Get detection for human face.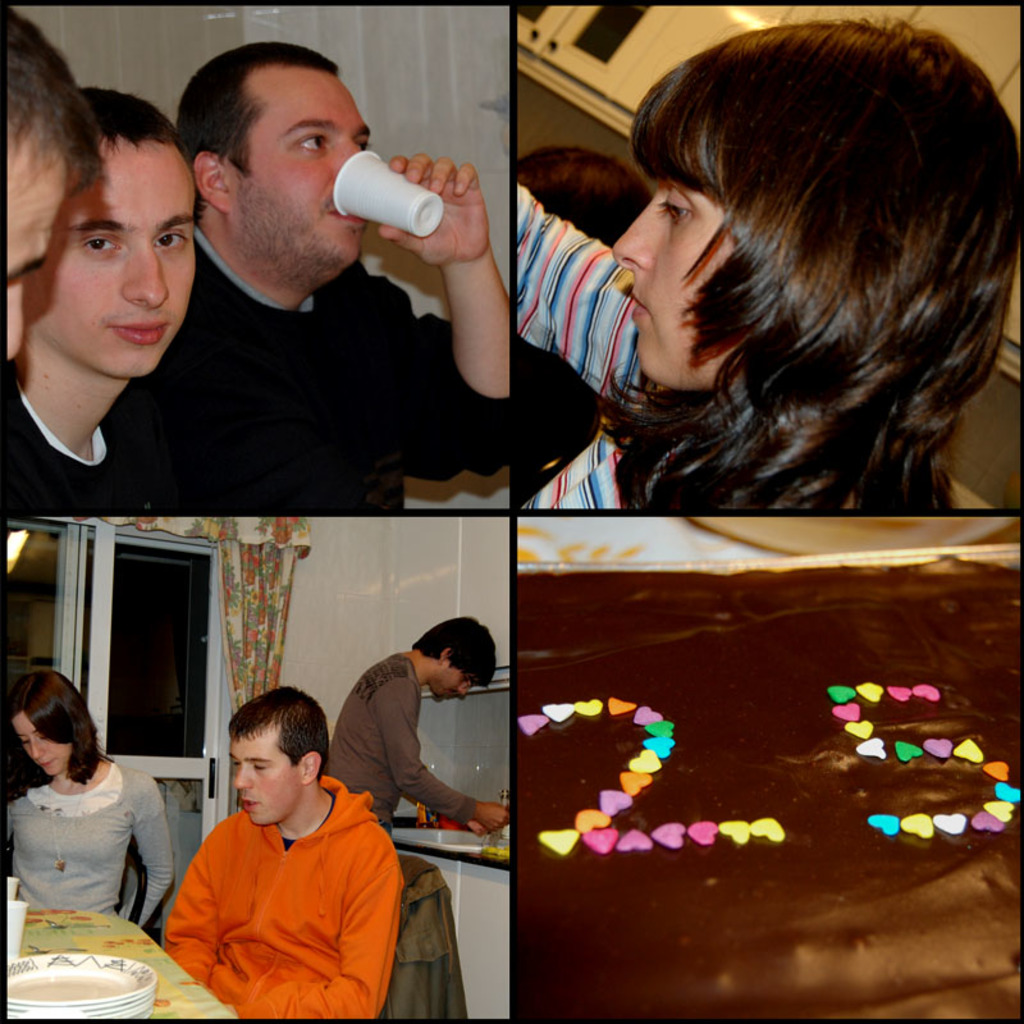
Detection: x1=0, y1=138, x2=60, y2=352.
